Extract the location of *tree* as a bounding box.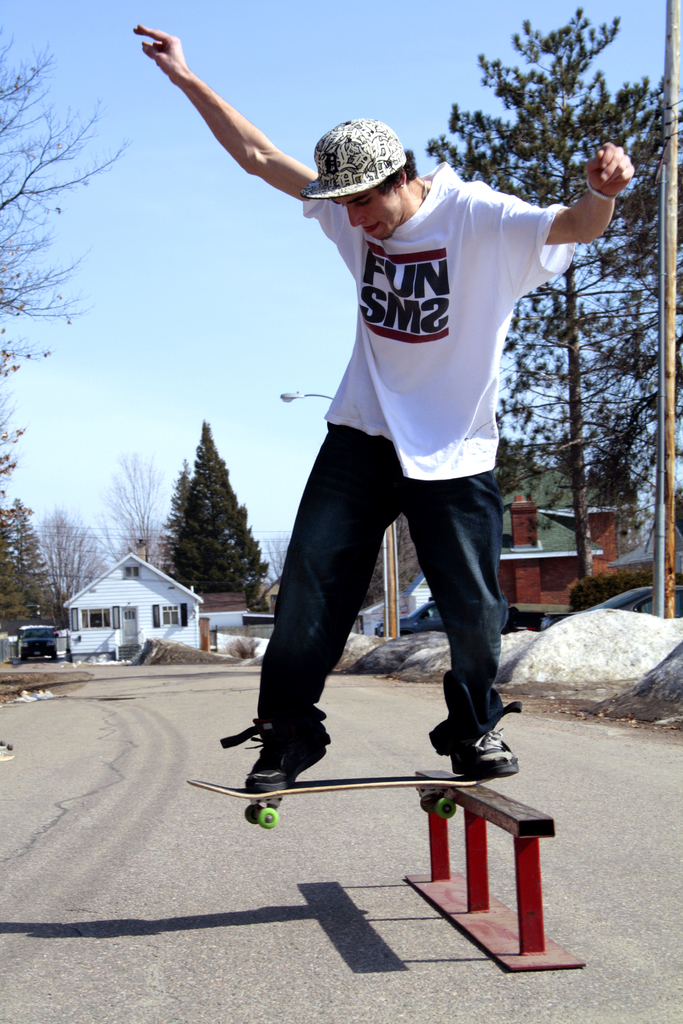
x1=0 y1=499 x2=31 y2=659.
